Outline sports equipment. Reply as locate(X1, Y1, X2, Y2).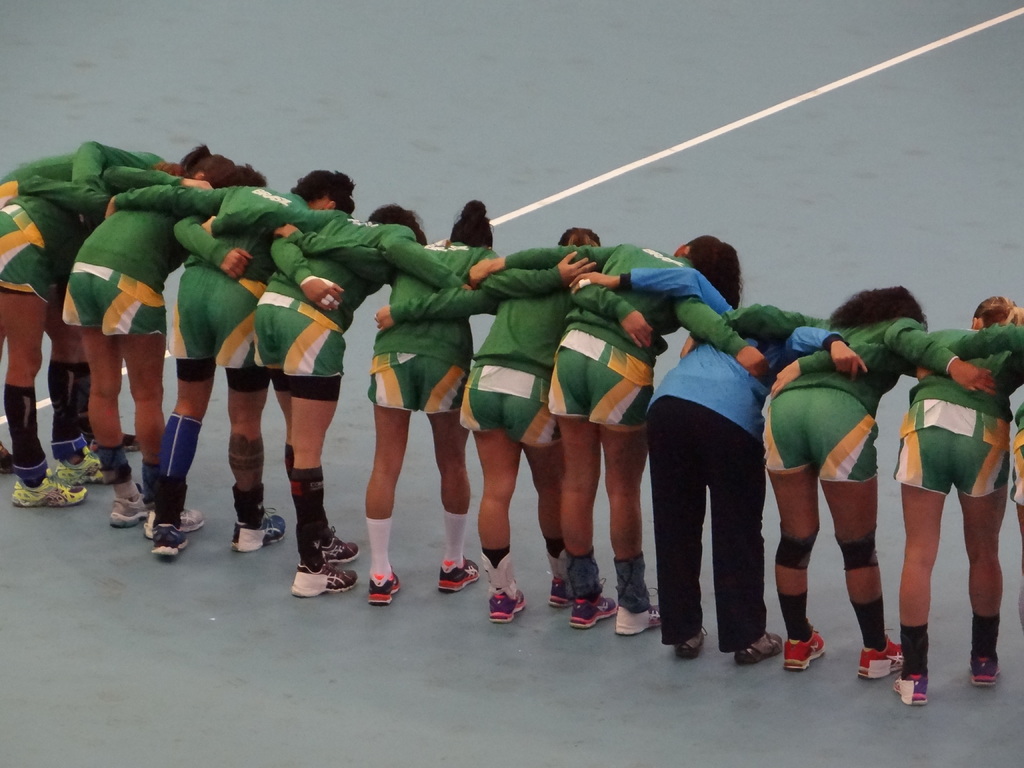
locate(858, 636, 904, 682).
